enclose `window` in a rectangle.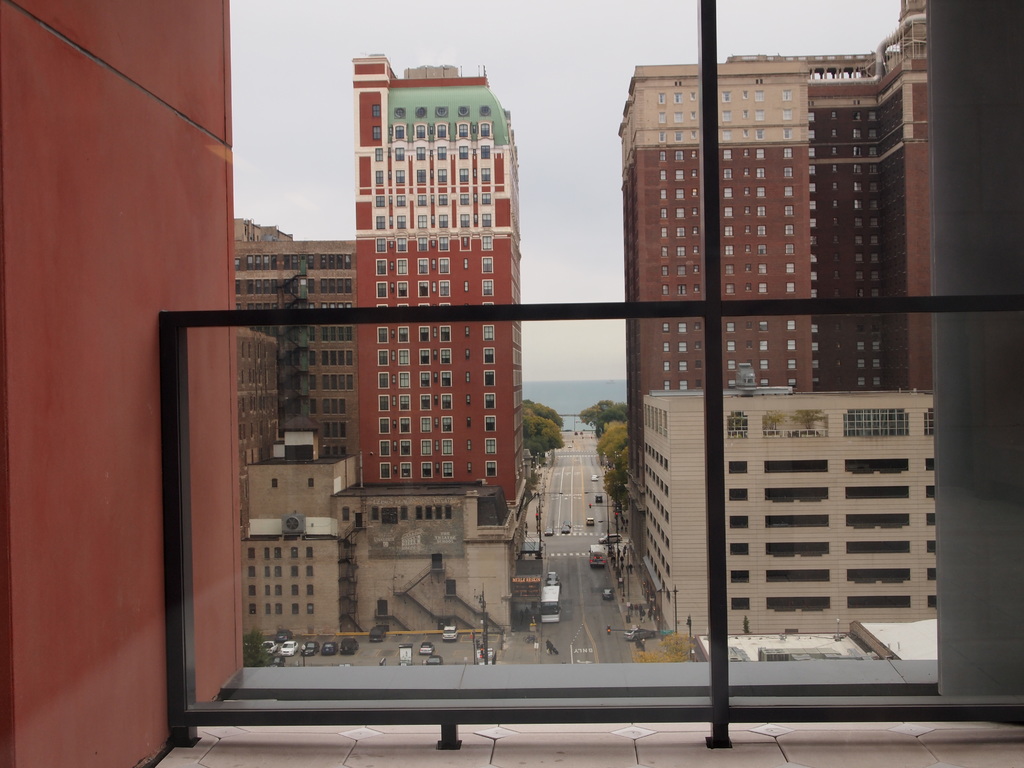
[left=746, top=246, right=750, bottom=252].
